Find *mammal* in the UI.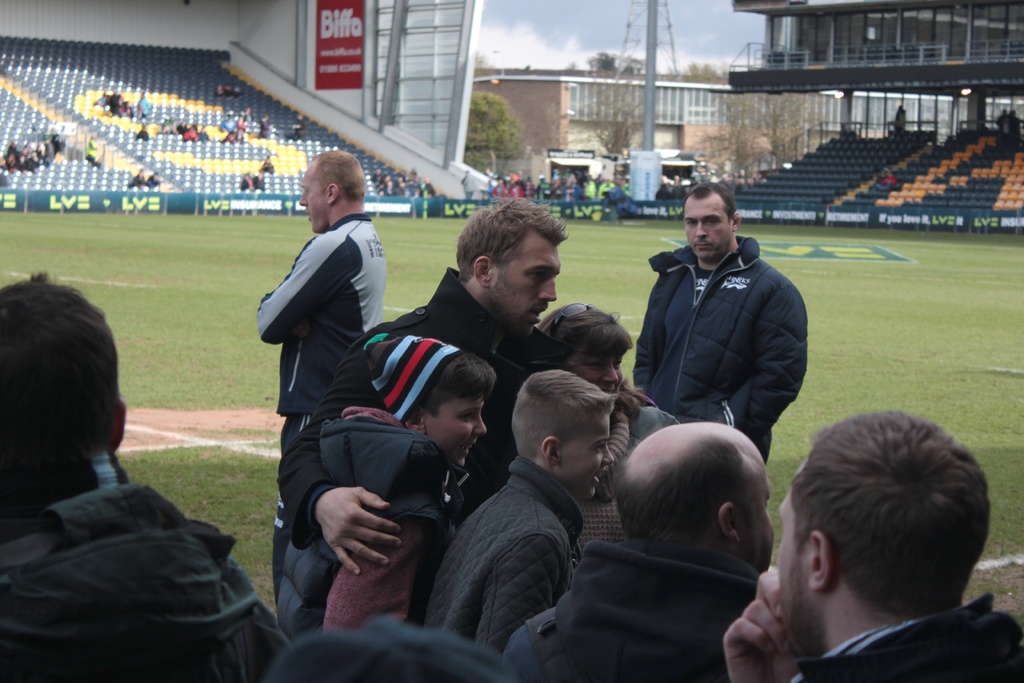
UI element at left=125, top=168, right=144, bottom=185.
